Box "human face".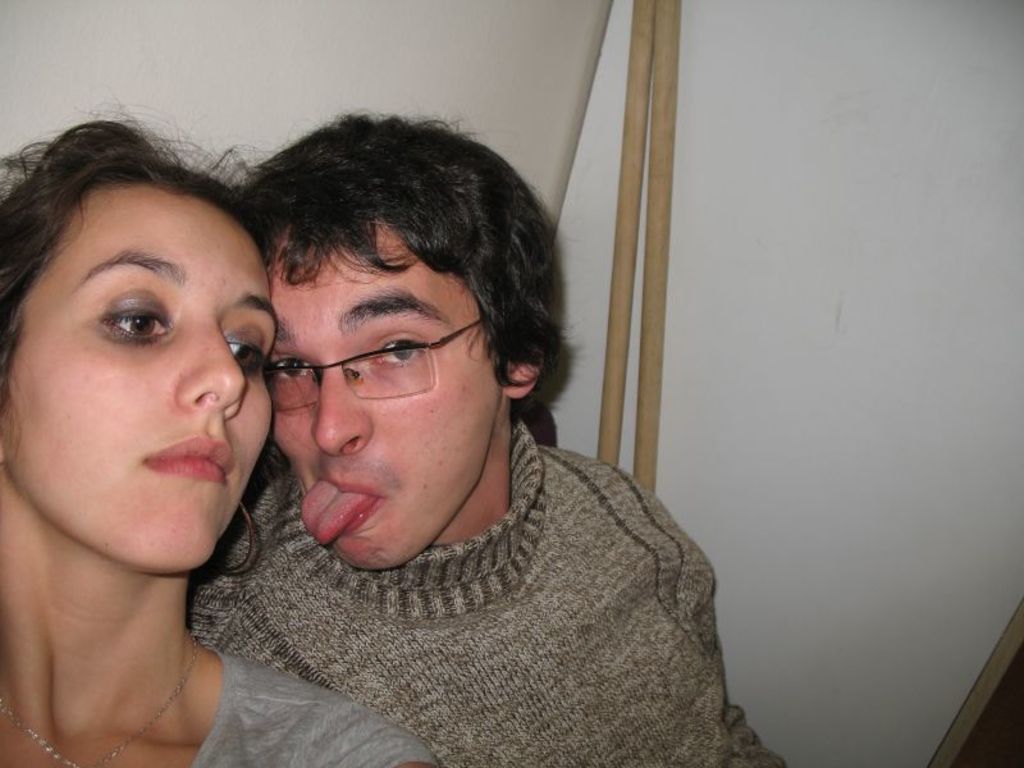
{"left": 0, "top": 182, "right": 279, "bottom": 577}.
